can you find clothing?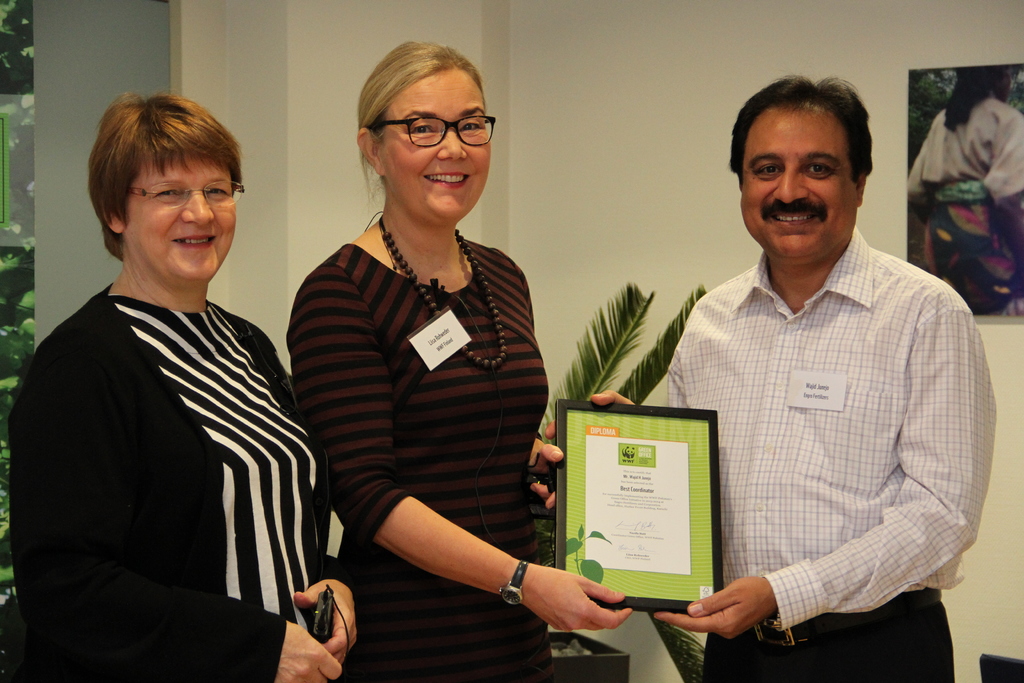
Yes, bounding box: {"left": 20, "top": 236, "right": 305, "bottom": 682}.
